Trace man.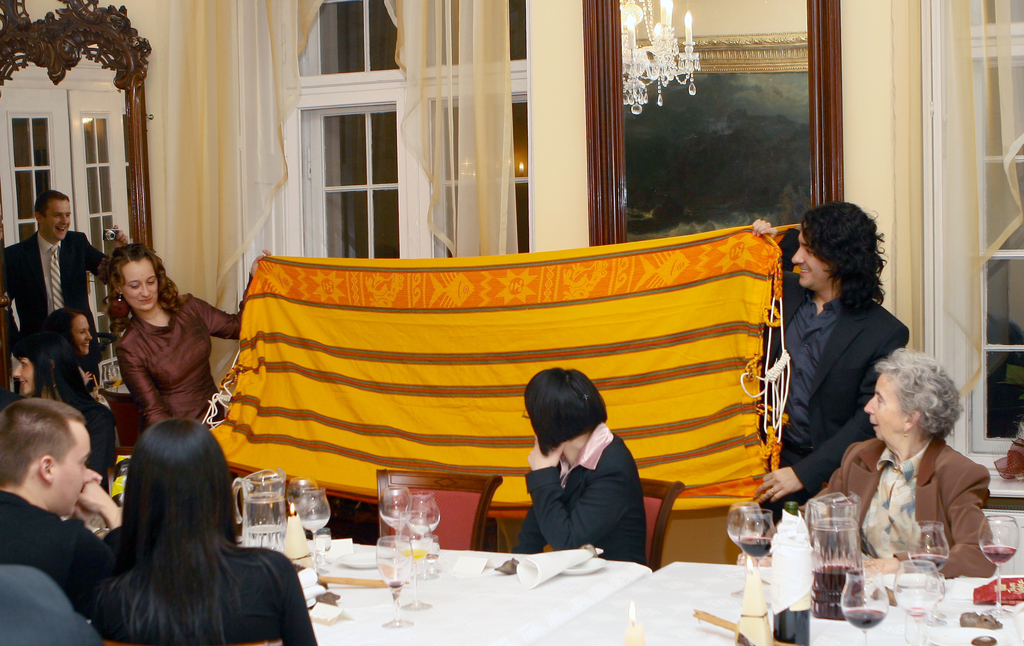
Traced to <region>6, 185, 90, 357</region>.
